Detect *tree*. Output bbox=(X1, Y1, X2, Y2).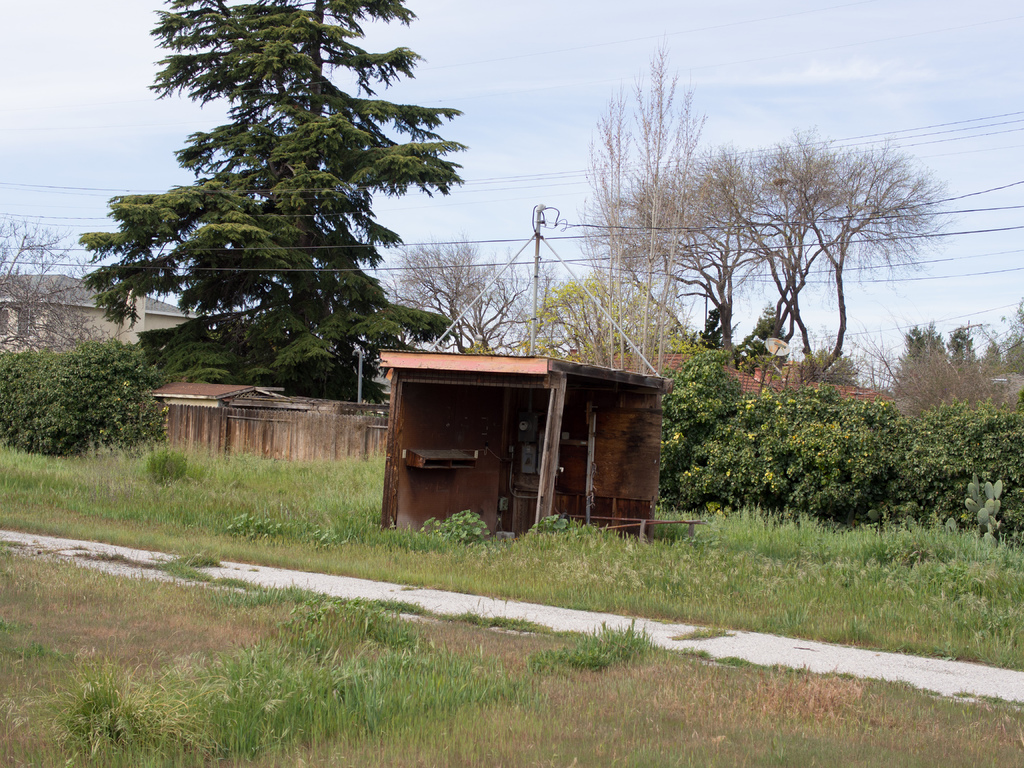
bbox=(0, 220, 115, 352).
